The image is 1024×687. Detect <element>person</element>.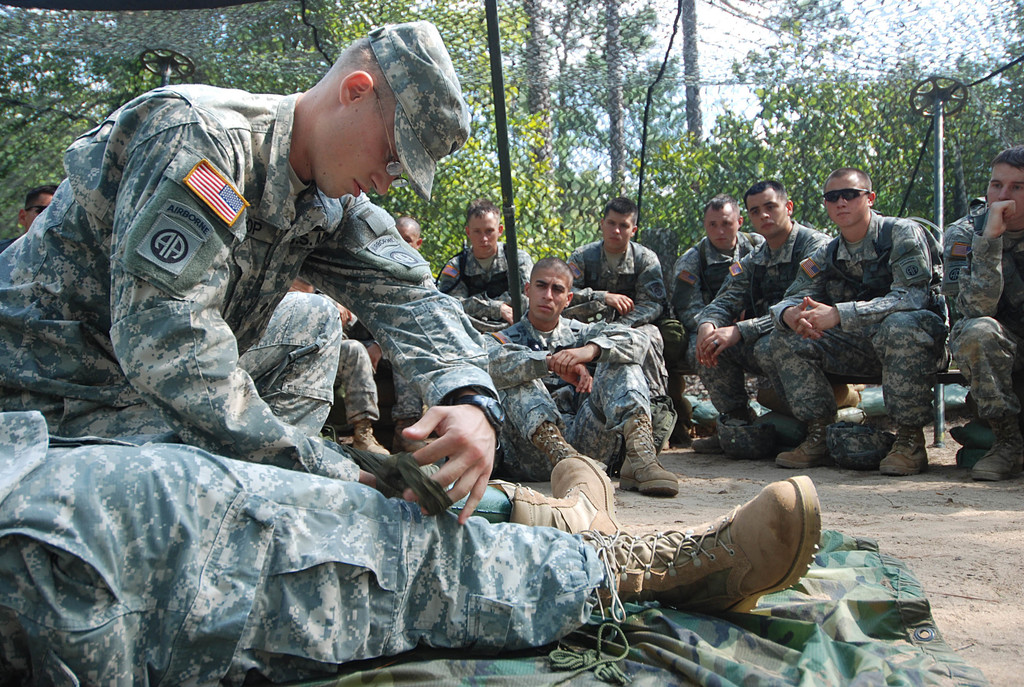
Detection: left=565, top=194, right=673, bottom=447.
